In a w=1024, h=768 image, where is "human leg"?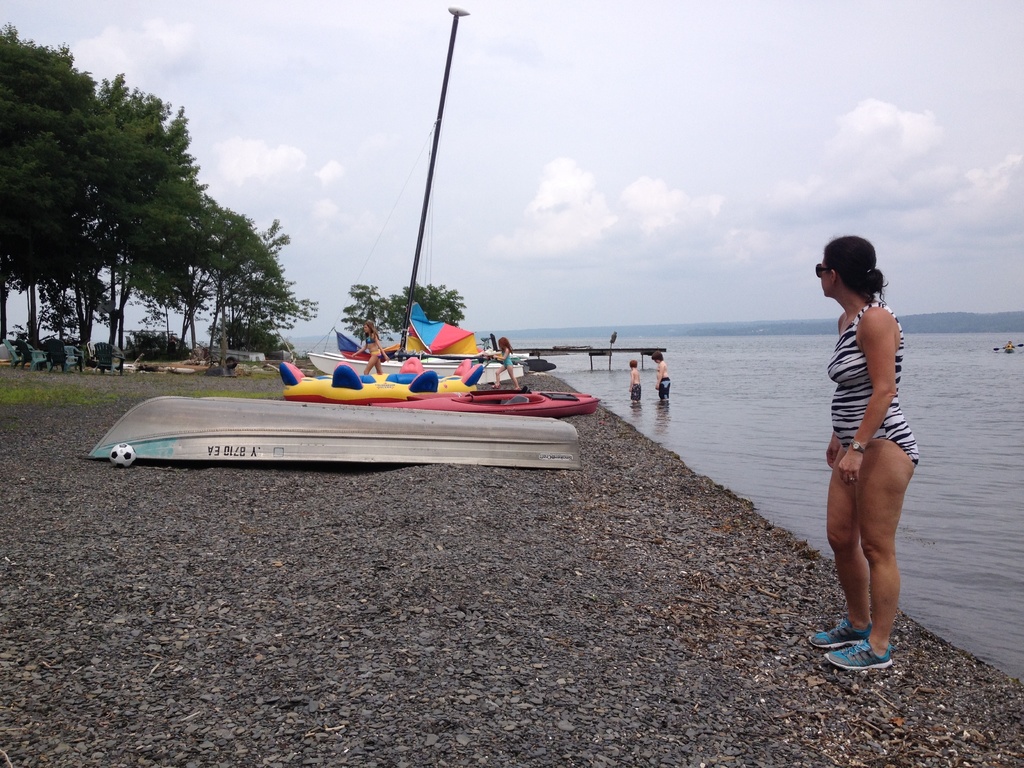
(797, 436, 920, 673).
